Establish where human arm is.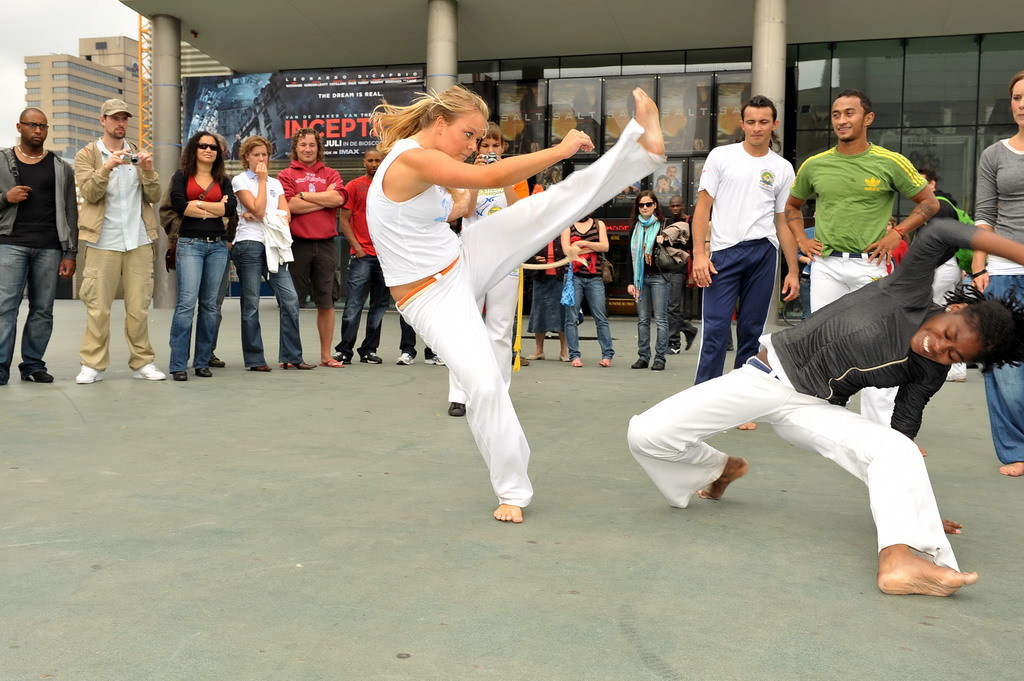
Established at [left=273, top=183, right=289, bottom=222].
